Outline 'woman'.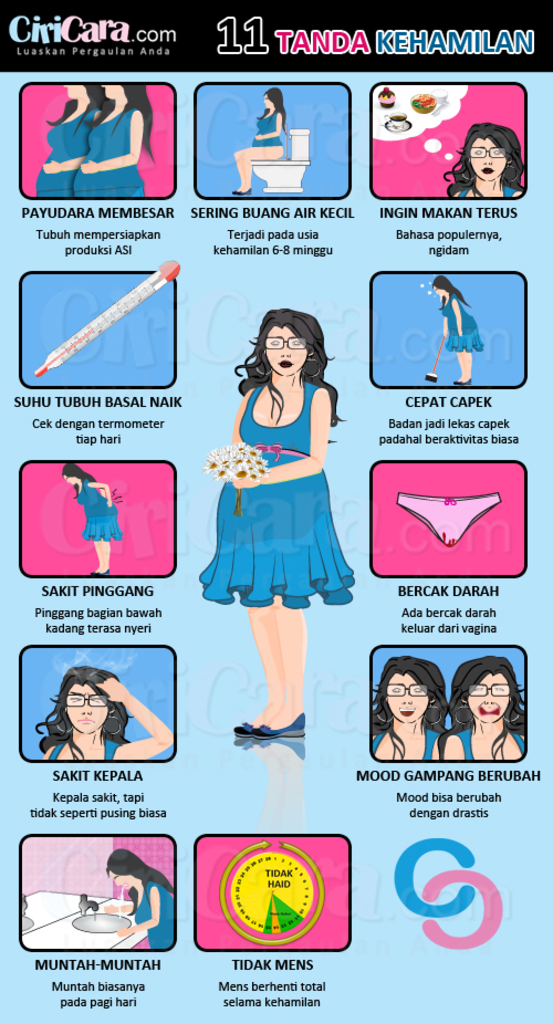
Outline: 202:299:365:685.
